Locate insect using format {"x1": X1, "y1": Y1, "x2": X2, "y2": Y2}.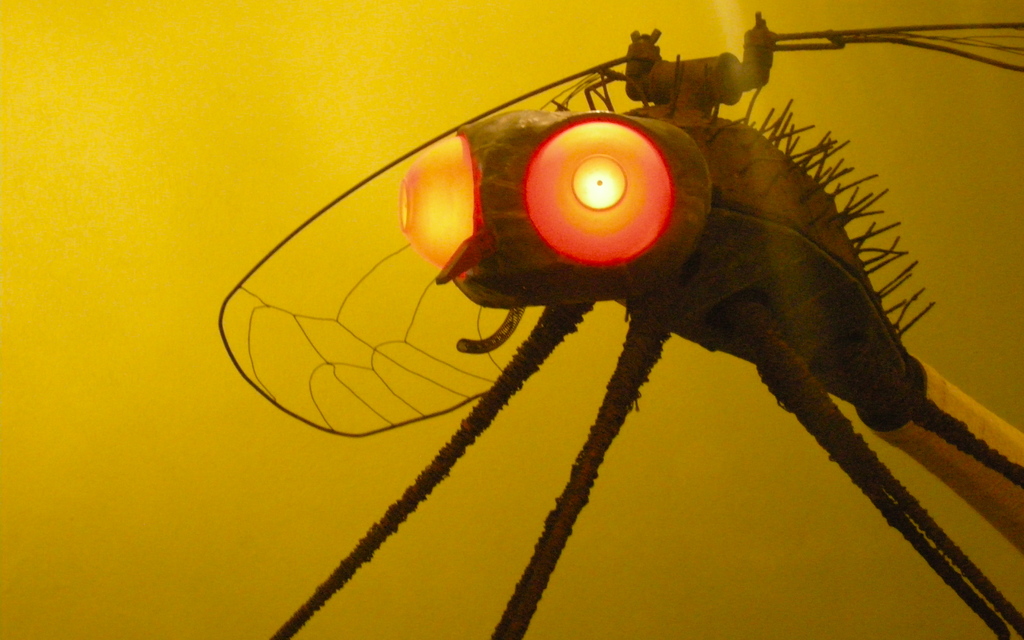
{"x1": 216, "y1": 8, "x2": 1023, "y2": 639}.
